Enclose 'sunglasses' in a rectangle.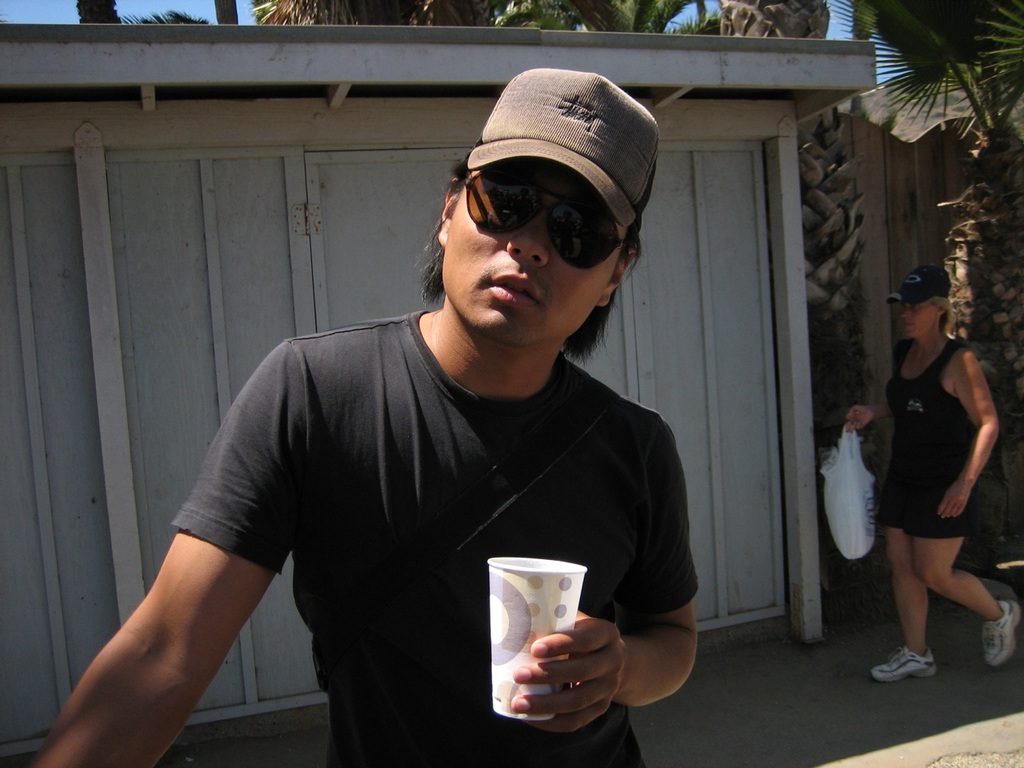
<bbox>469, 167, 626, 270</bbox>.
